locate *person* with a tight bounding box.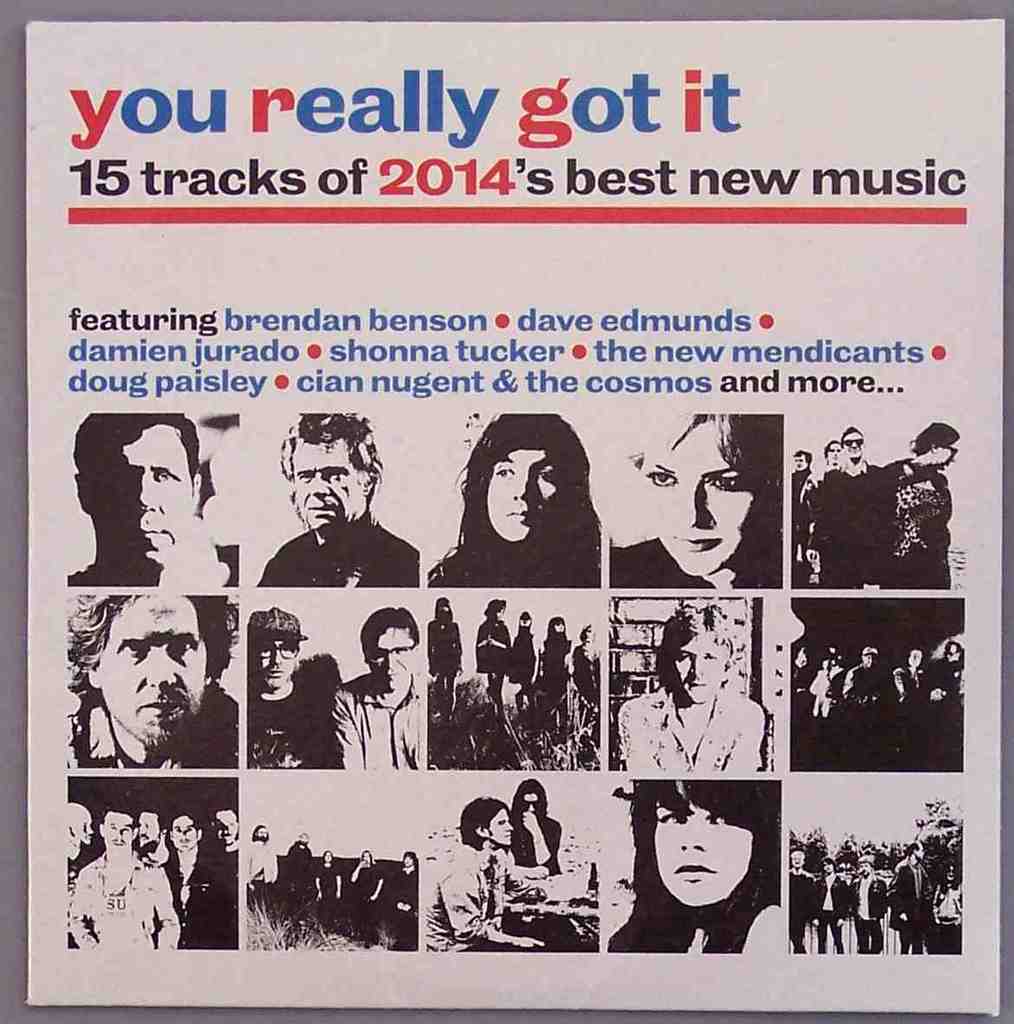
select_region(326, 605, 421, 773).
